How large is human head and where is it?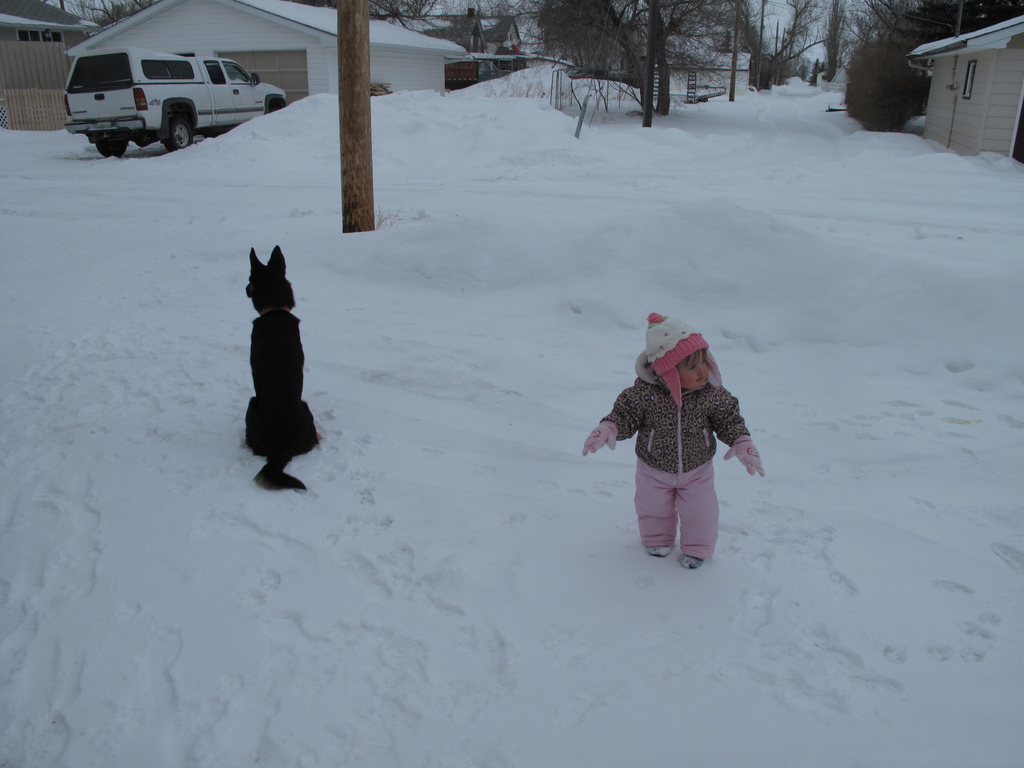
Bounding box: rect(637, 322, 724, 399).
